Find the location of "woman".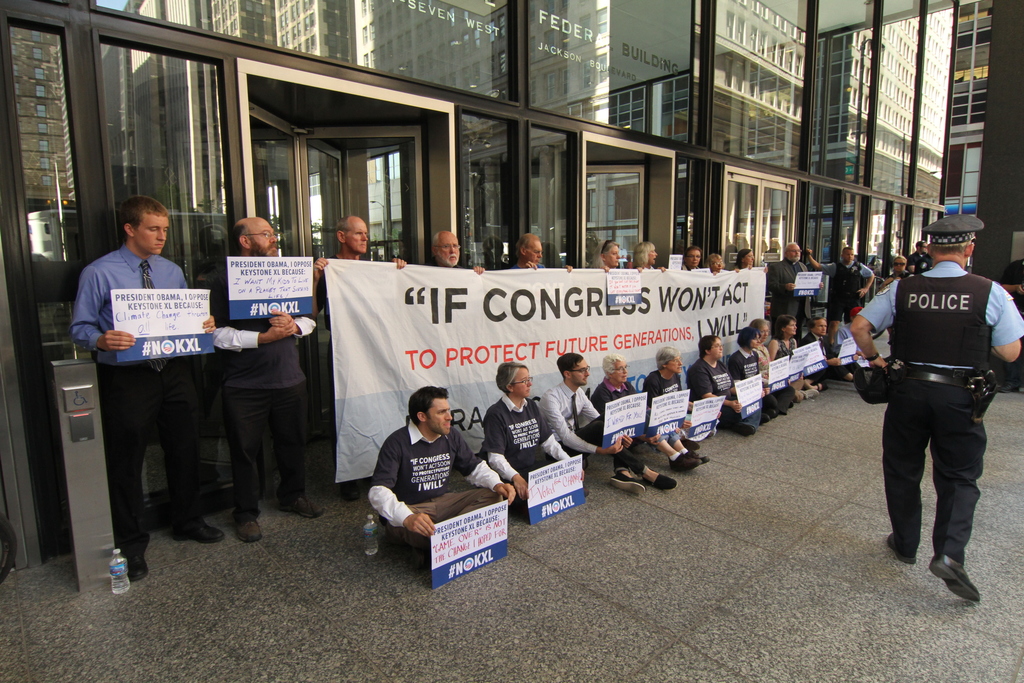
Location: locate(680, 248, 700, 272).
